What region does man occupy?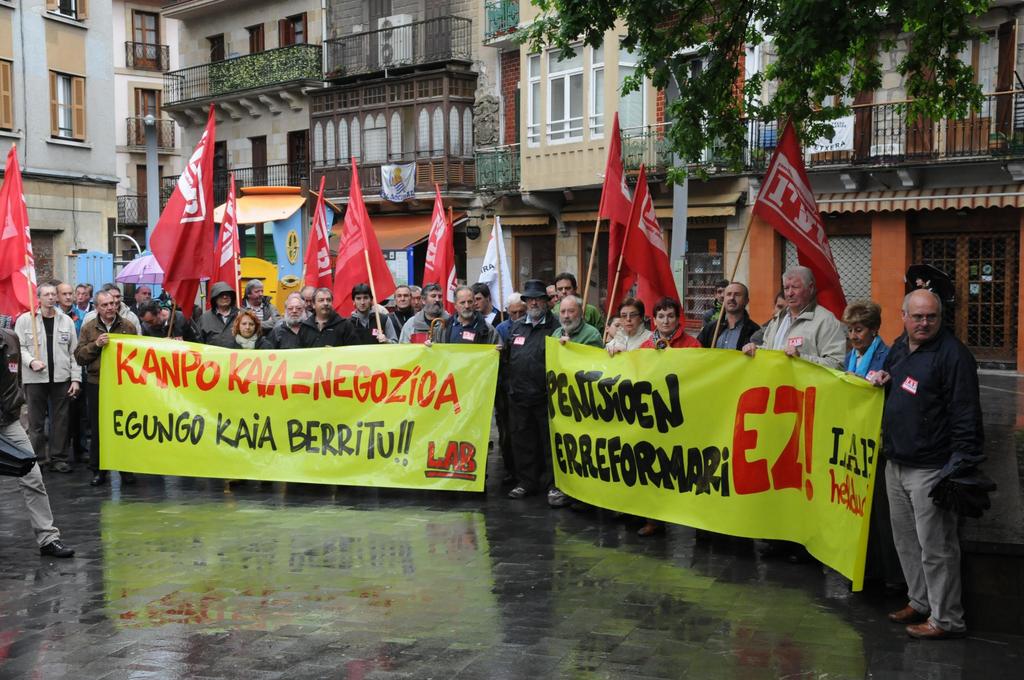
x1=51 y1=284 x2=82 y2=456.
